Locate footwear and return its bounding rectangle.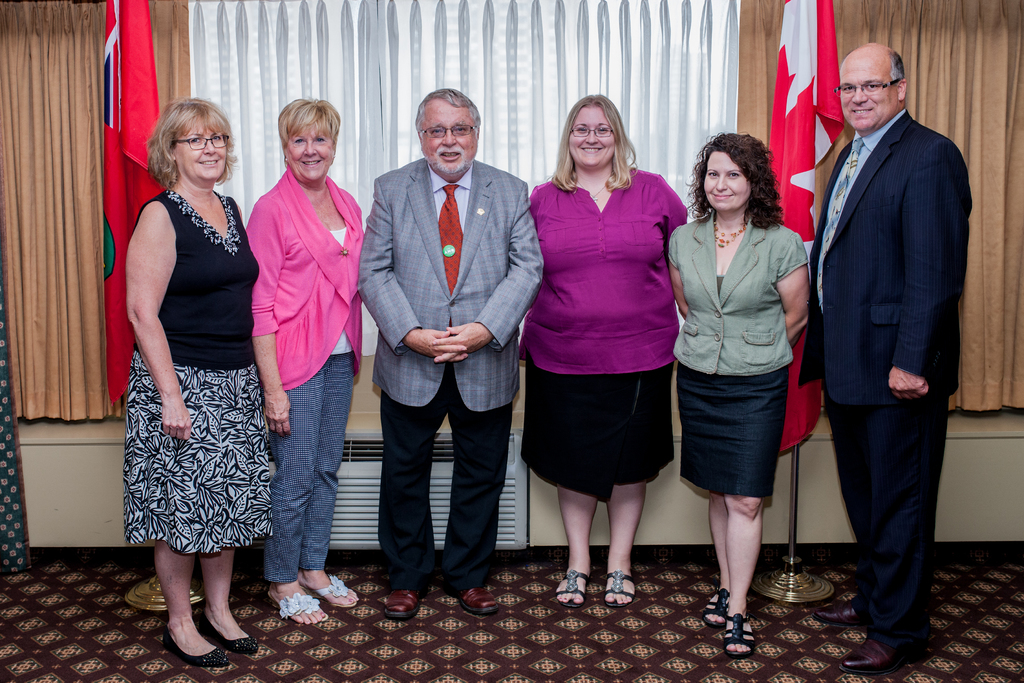
<bbox>269, 589, 326, 623</bbox>.
